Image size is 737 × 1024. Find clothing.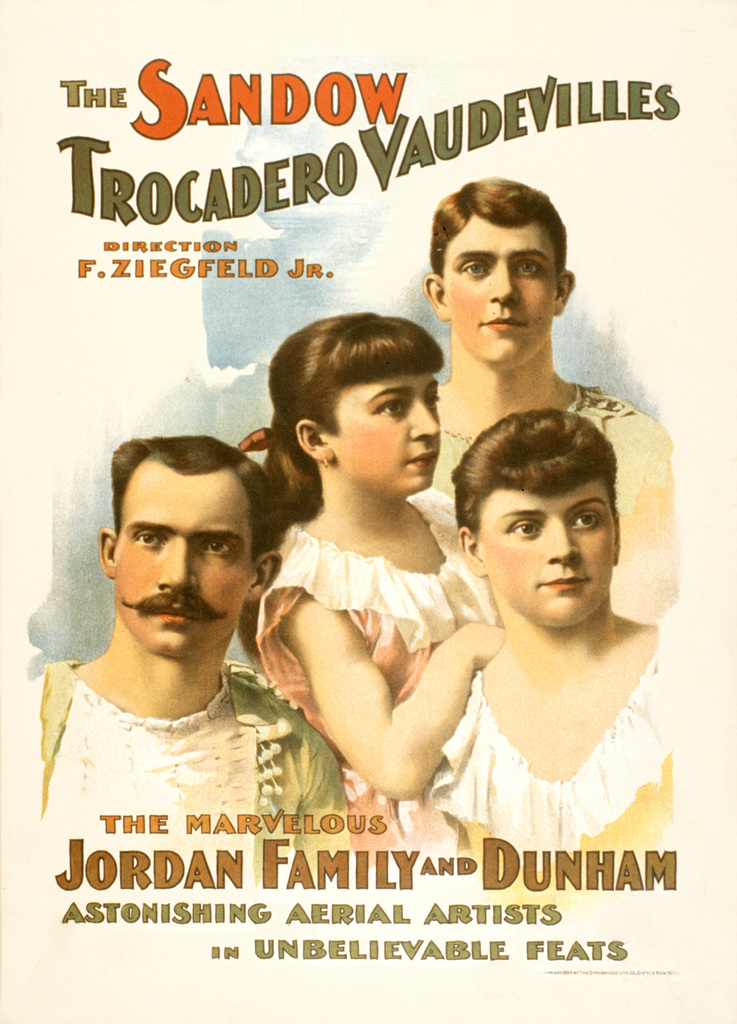
bbox=[427, 627, 674, 865].
